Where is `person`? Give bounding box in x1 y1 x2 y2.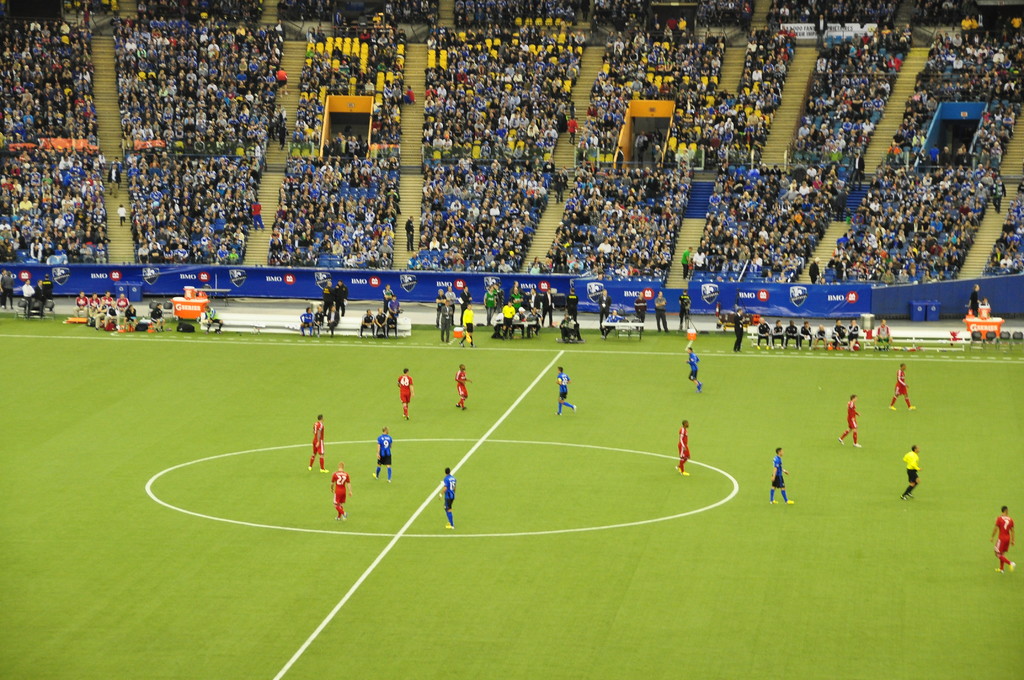
685 344 706 394.
